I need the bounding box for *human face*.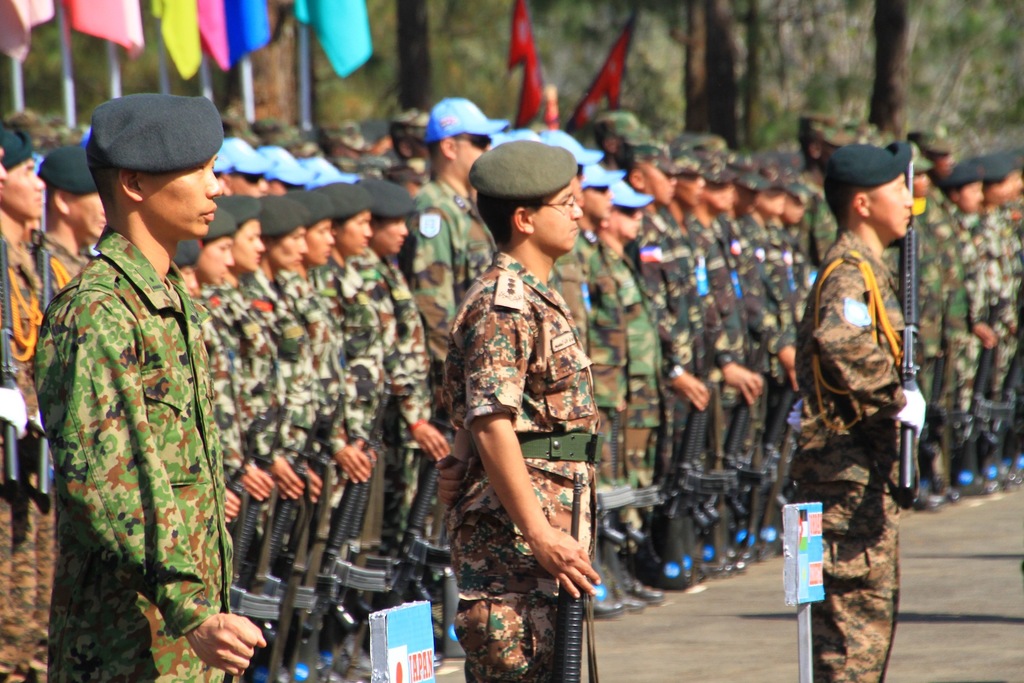
Here it is: (0, 147, 4, 193).
